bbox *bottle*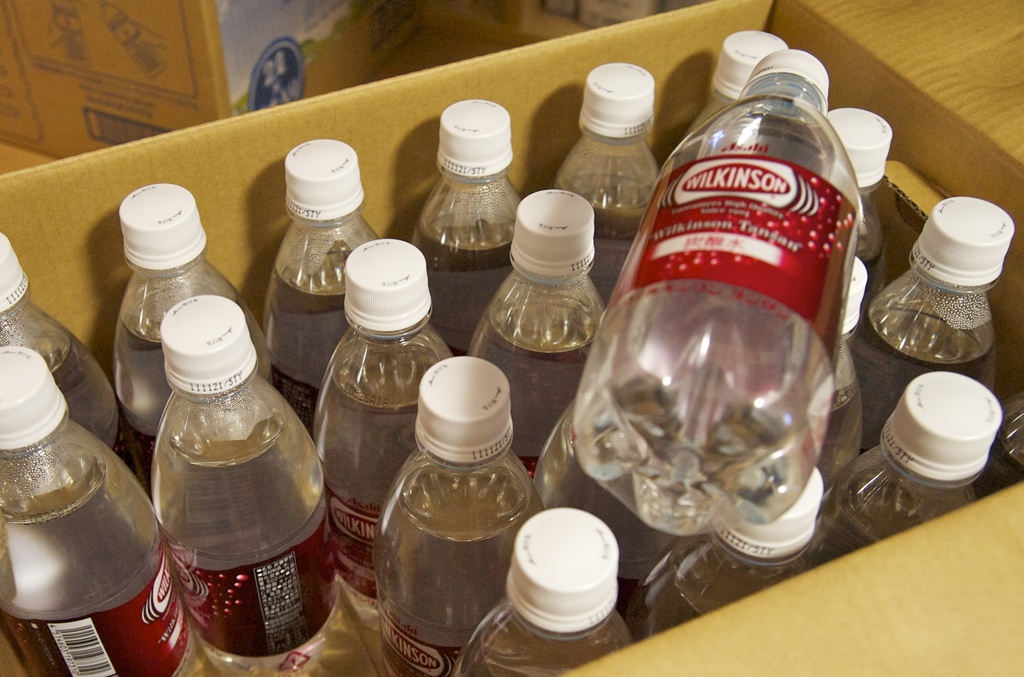
box(534, 411, 671, 603)
